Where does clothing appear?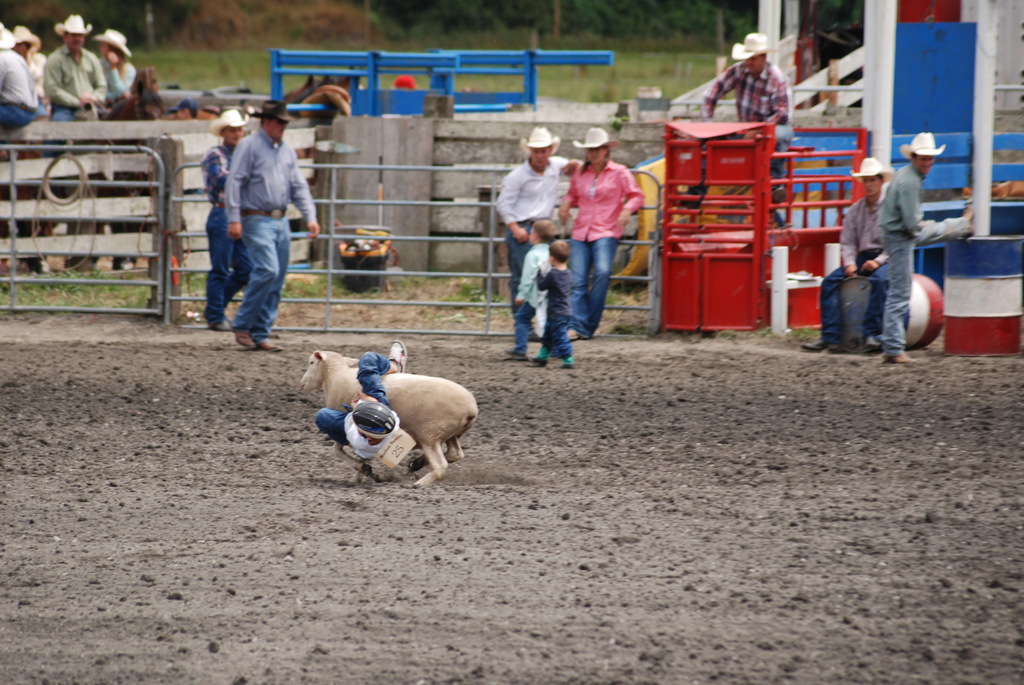
Appears at region(487, 157, 588, 338).
